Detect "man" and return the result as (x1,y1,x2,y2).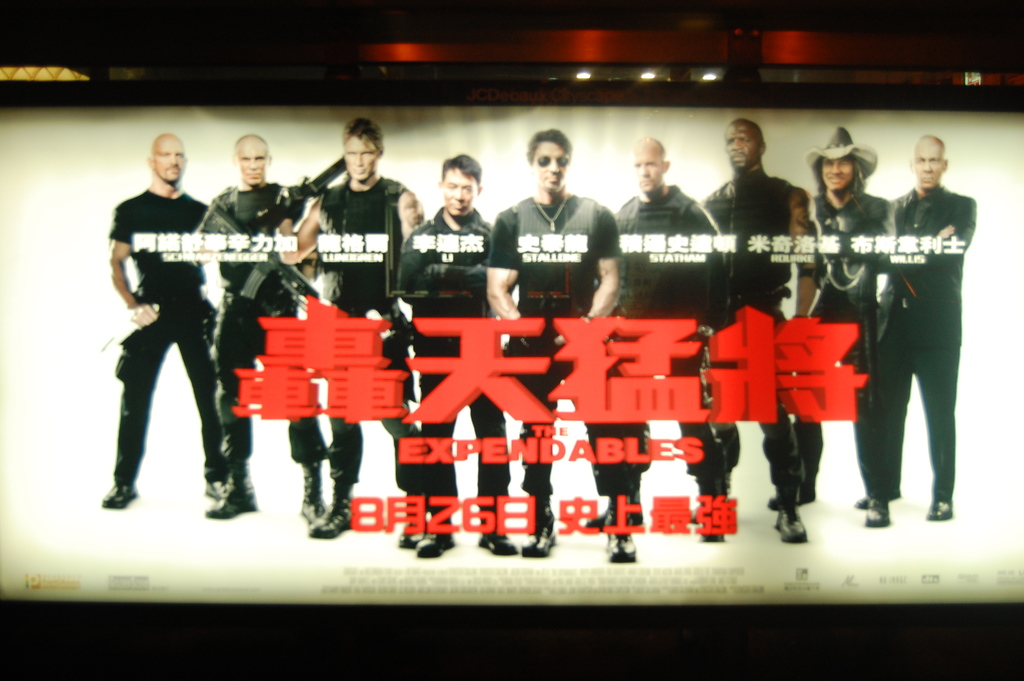
(703,119,831,549).
